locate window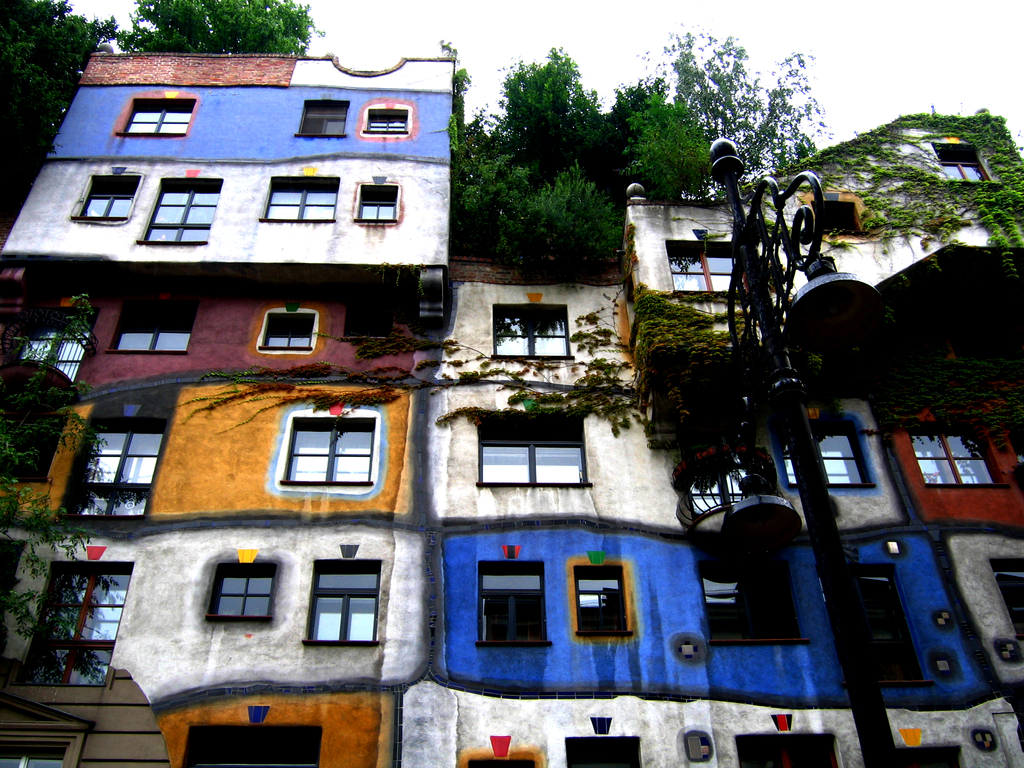
region(477, 413, 588, 485)
